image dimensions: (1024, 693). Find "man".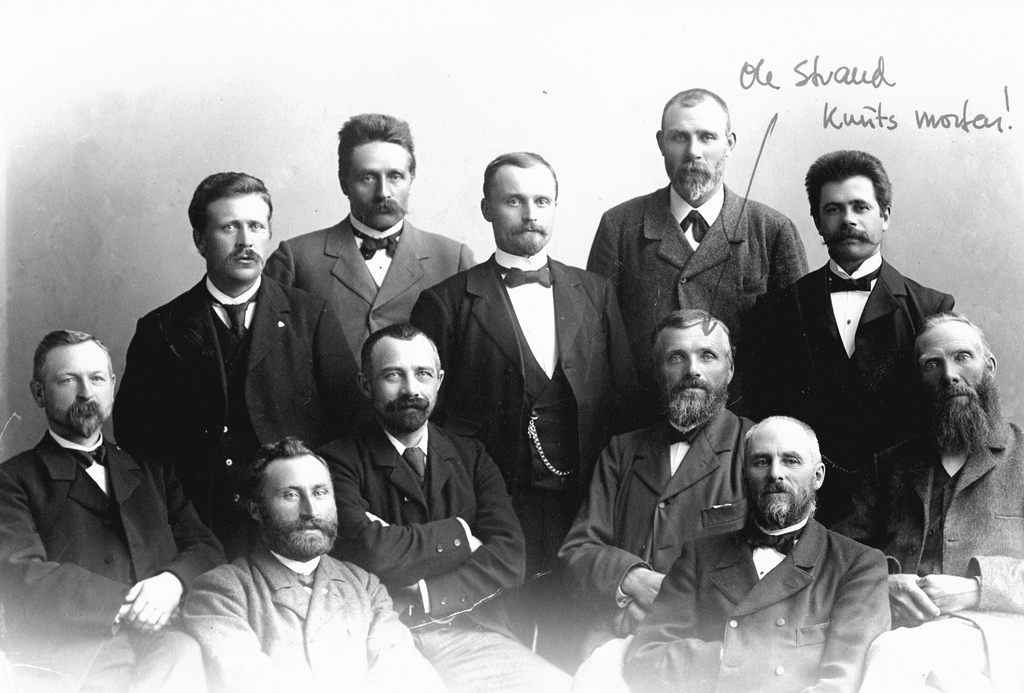
rect(297, 314, 588, 690).
